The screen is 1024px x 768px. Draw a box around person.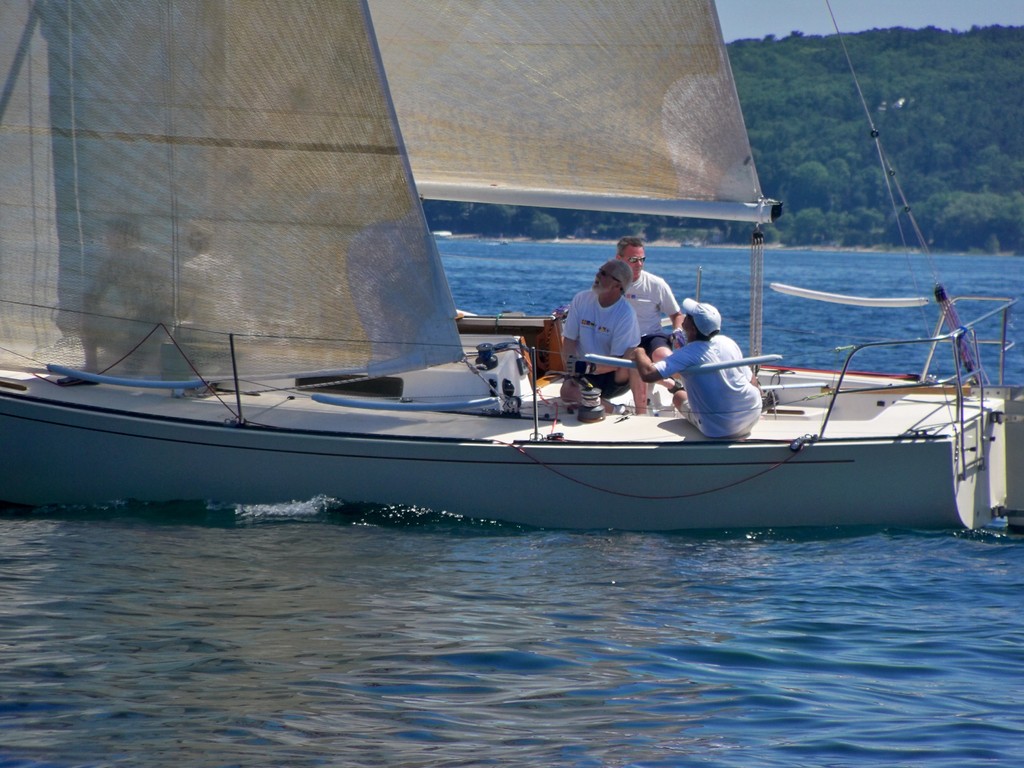
175/225/260/367.
